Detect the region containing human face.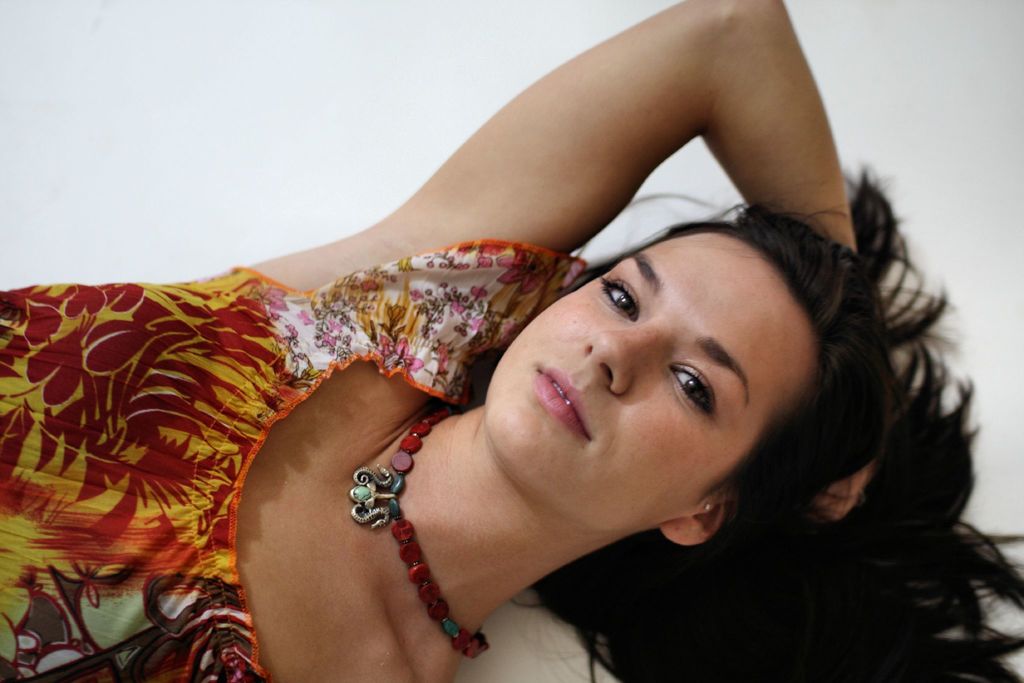
pyautogui.locateOnScreen(485, 231, 815, 531).
